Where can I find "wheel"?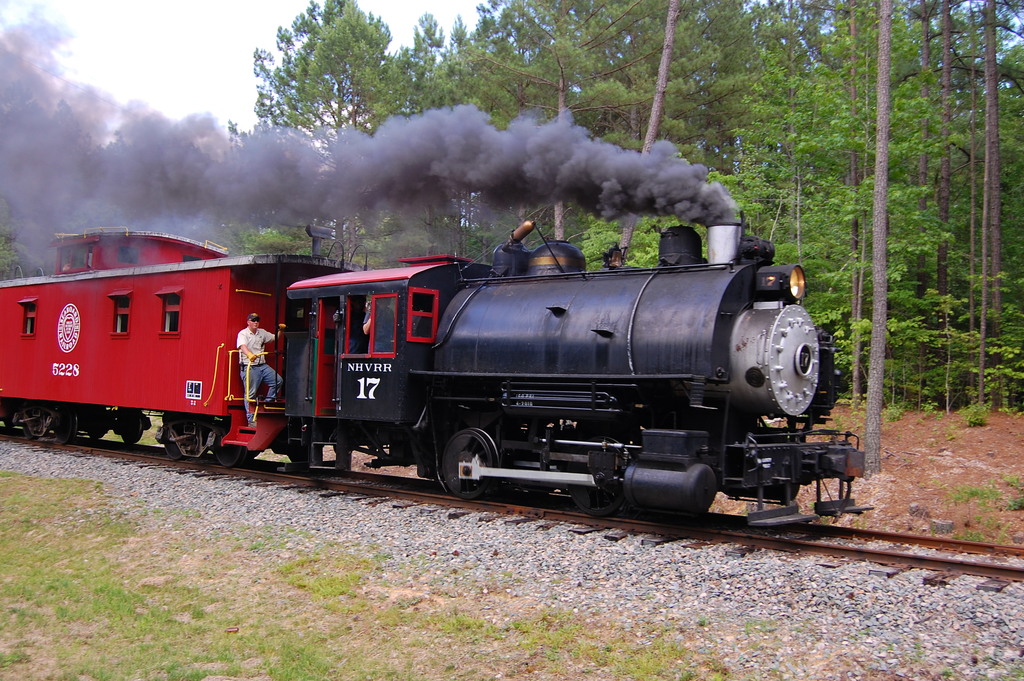
You can find it at 61,406,77,447.
